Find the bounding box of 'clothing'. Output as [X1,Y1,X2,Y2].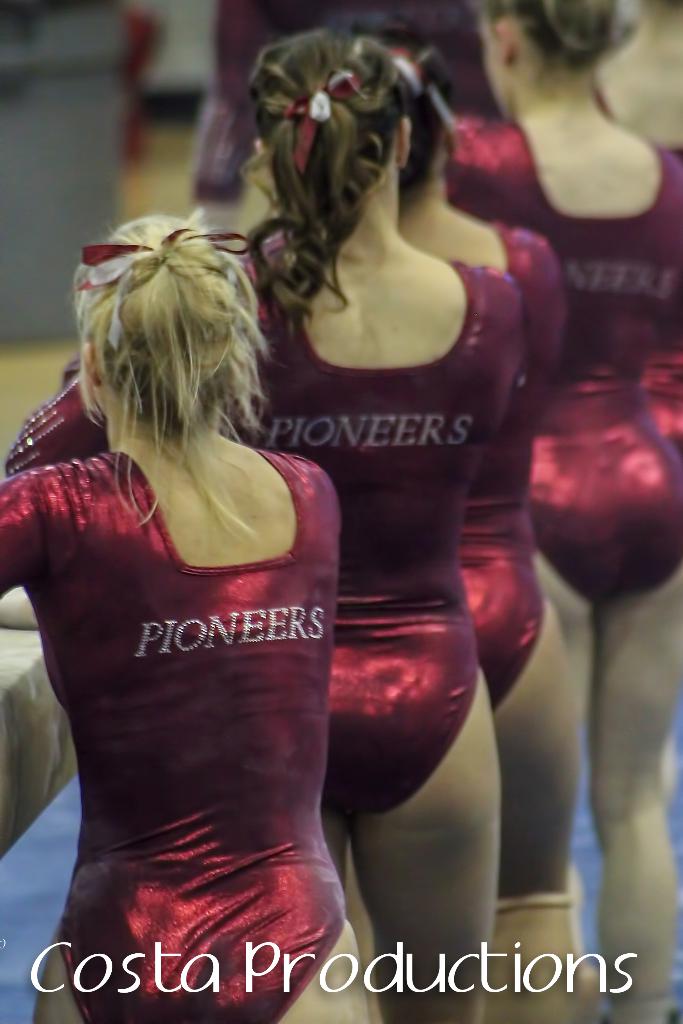
[454,120,682,602].
